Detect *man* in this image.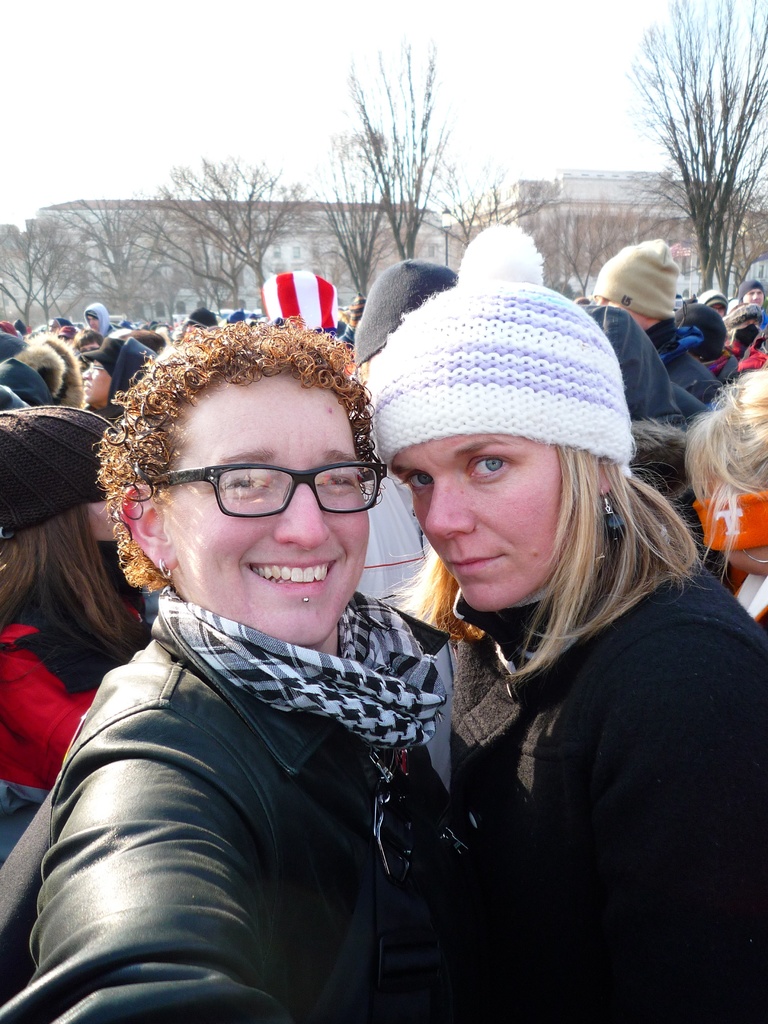
Detection: <bbox>589, 246, 724, 407</bbox>.
